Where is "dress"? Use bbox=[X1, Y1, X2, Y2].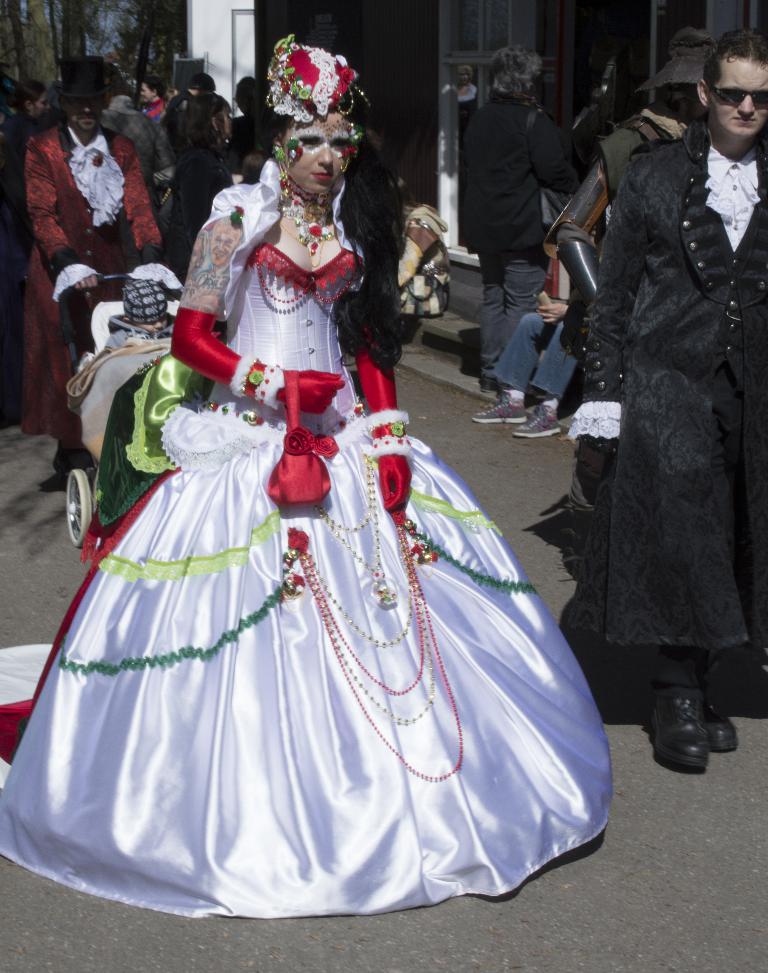
bbox=[0, 159, 615, 920].
